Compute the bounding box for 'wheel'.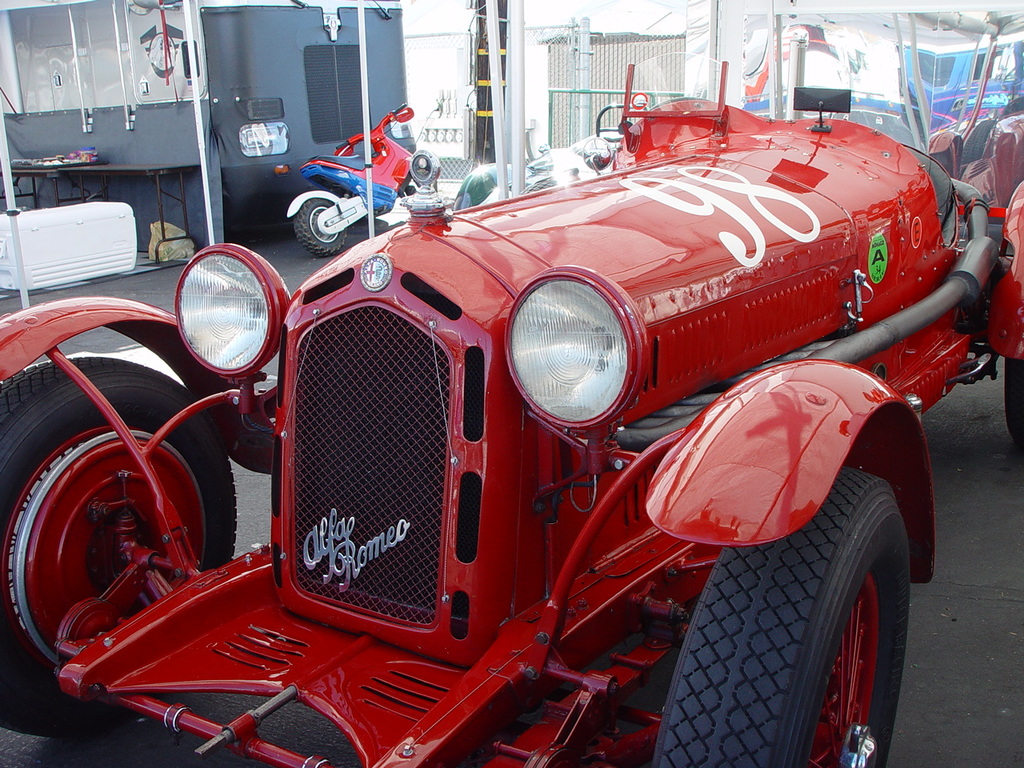
[1003, 351, 1023, 453].
